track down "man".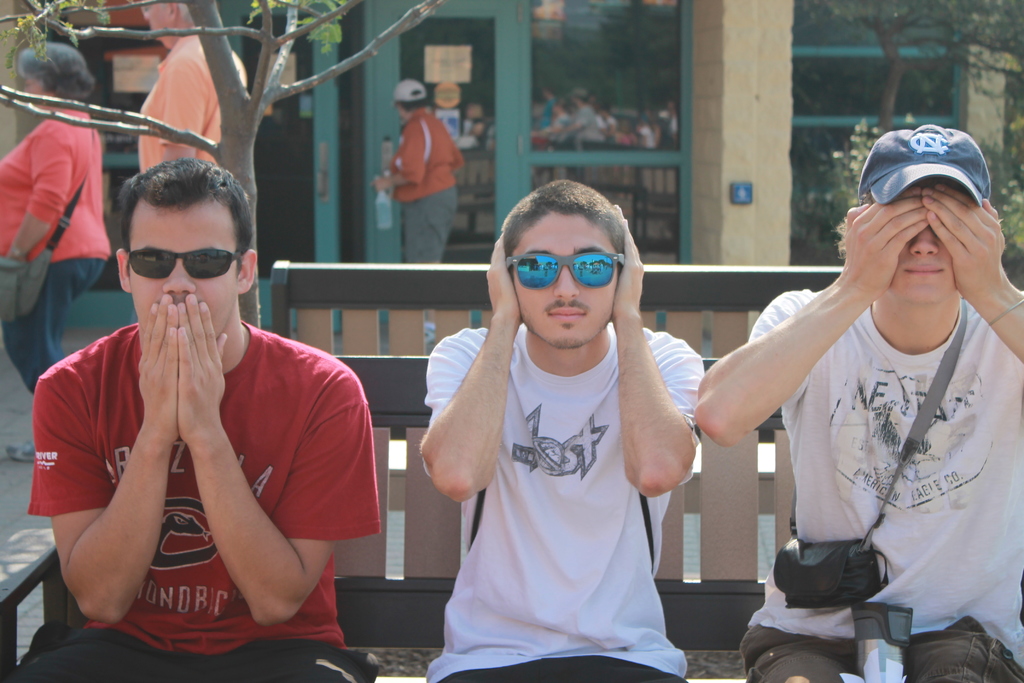
Tracked to [x1=421, y1=176, x2=707, y2=682].
